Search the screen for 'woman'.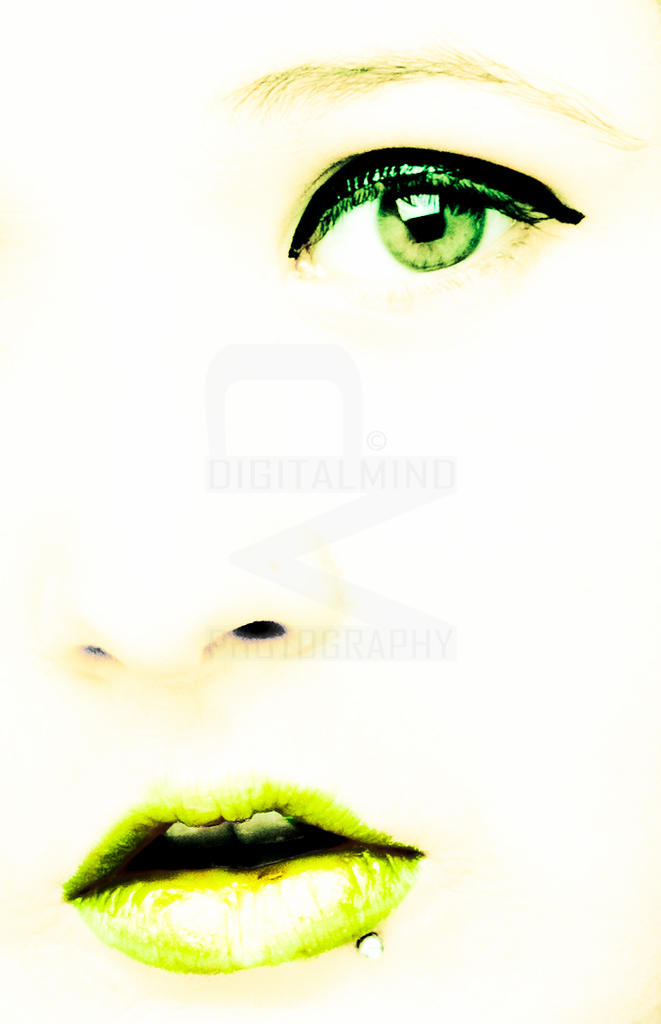
Found at (x1=23, y1=96, x2=621, y2=968).
